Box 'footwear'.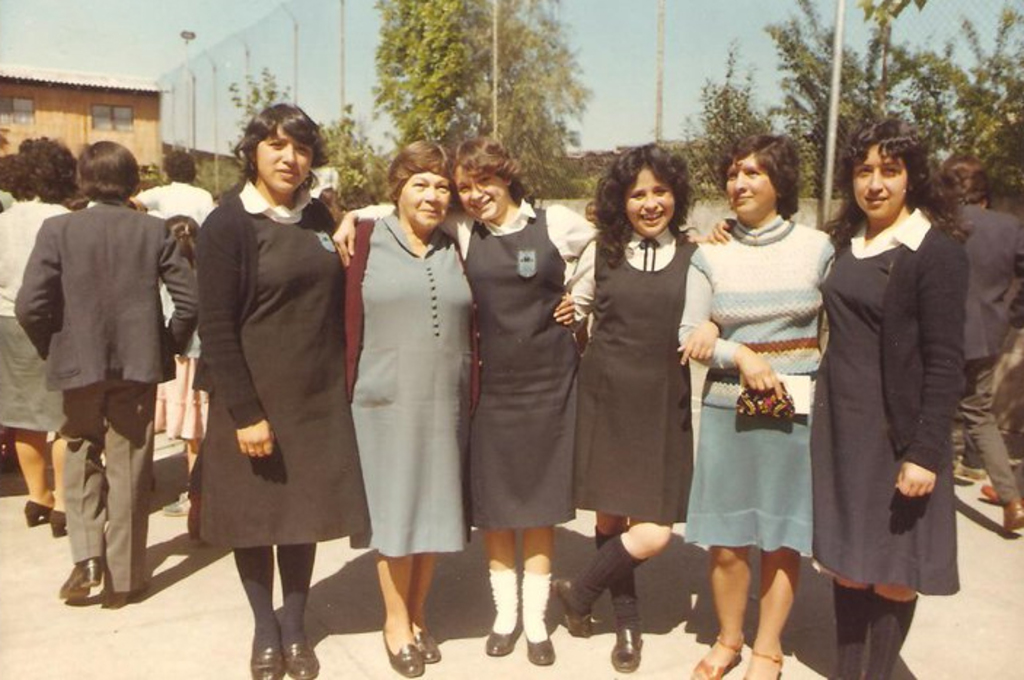
(607,606,645,679).
